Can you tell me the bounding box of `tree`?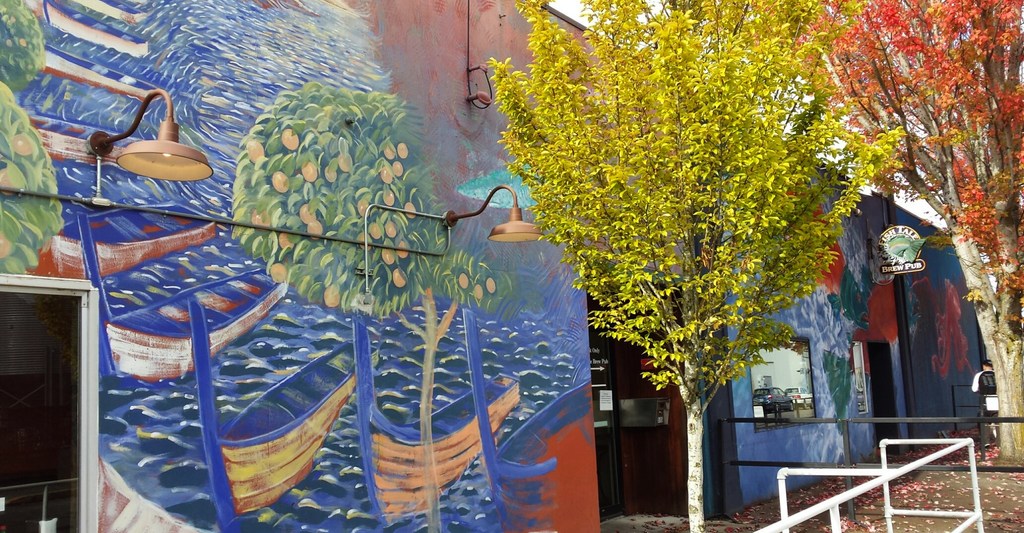
817 0 1023 464.
